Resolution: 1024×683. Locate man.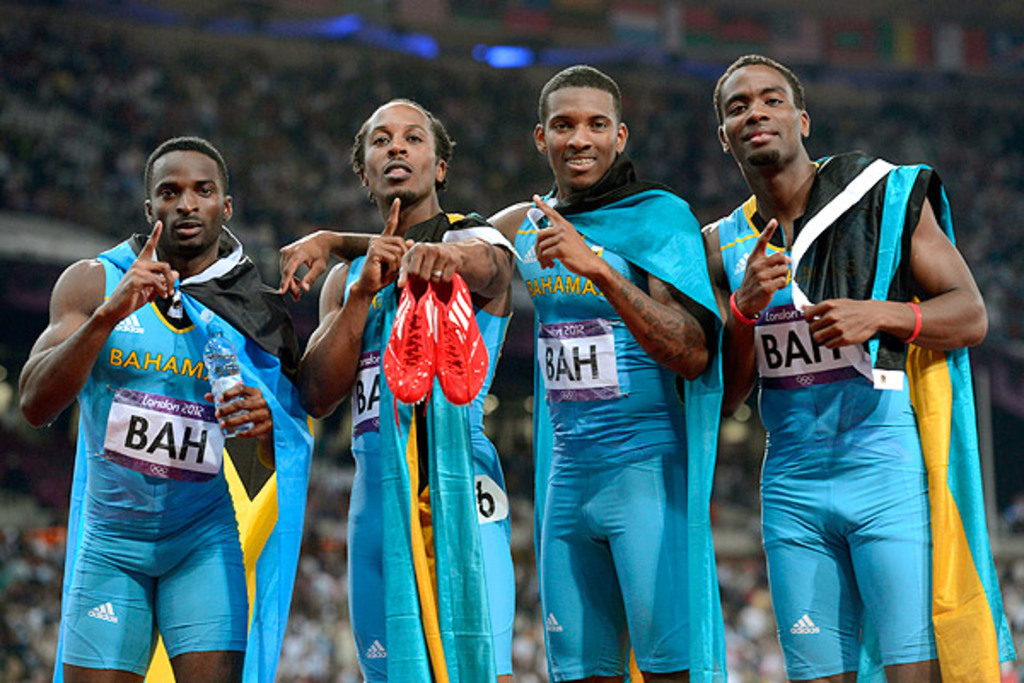
(left=300, top=97, right=515, bottom=681).
